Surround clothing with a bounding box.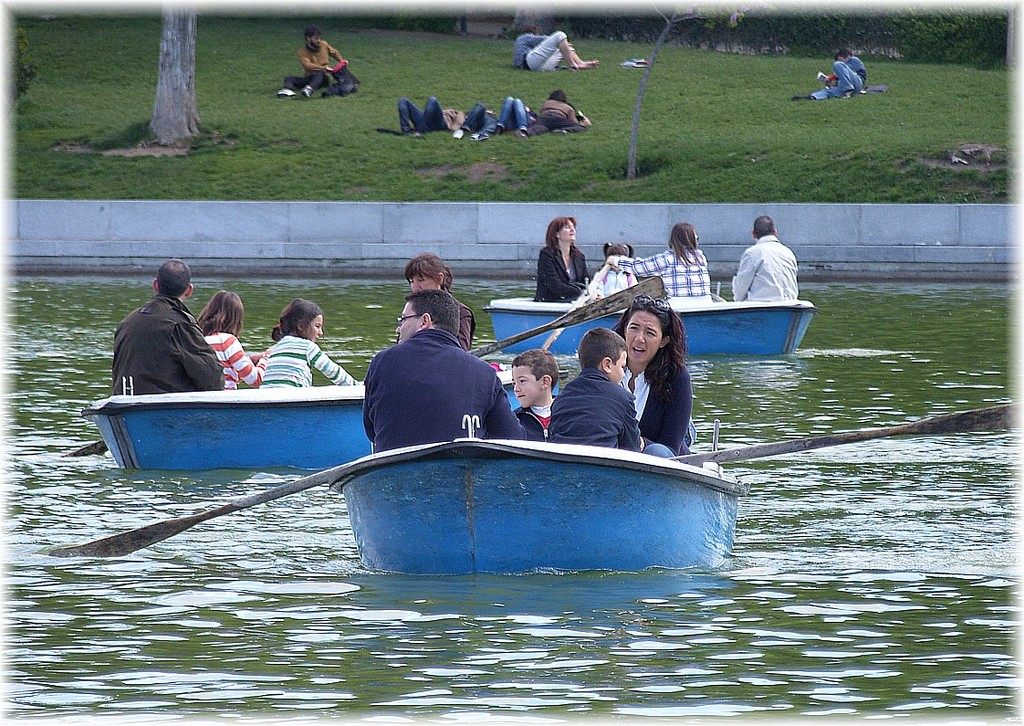
BBox(614, 239, 714, 295).
